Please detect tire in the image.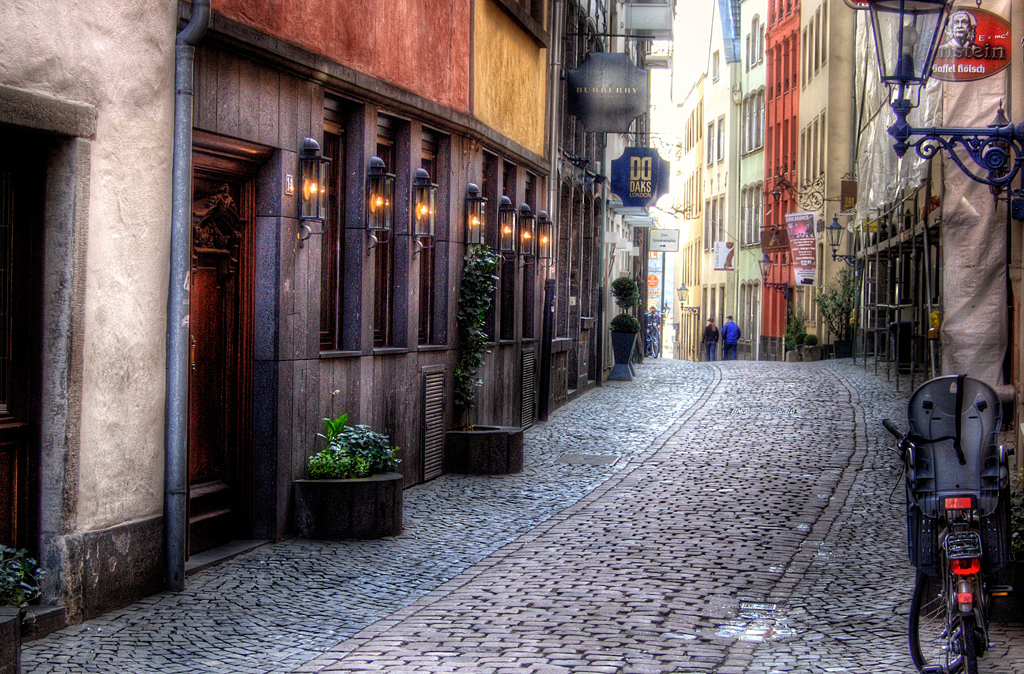
bbox(956, 608, 980, 673).
